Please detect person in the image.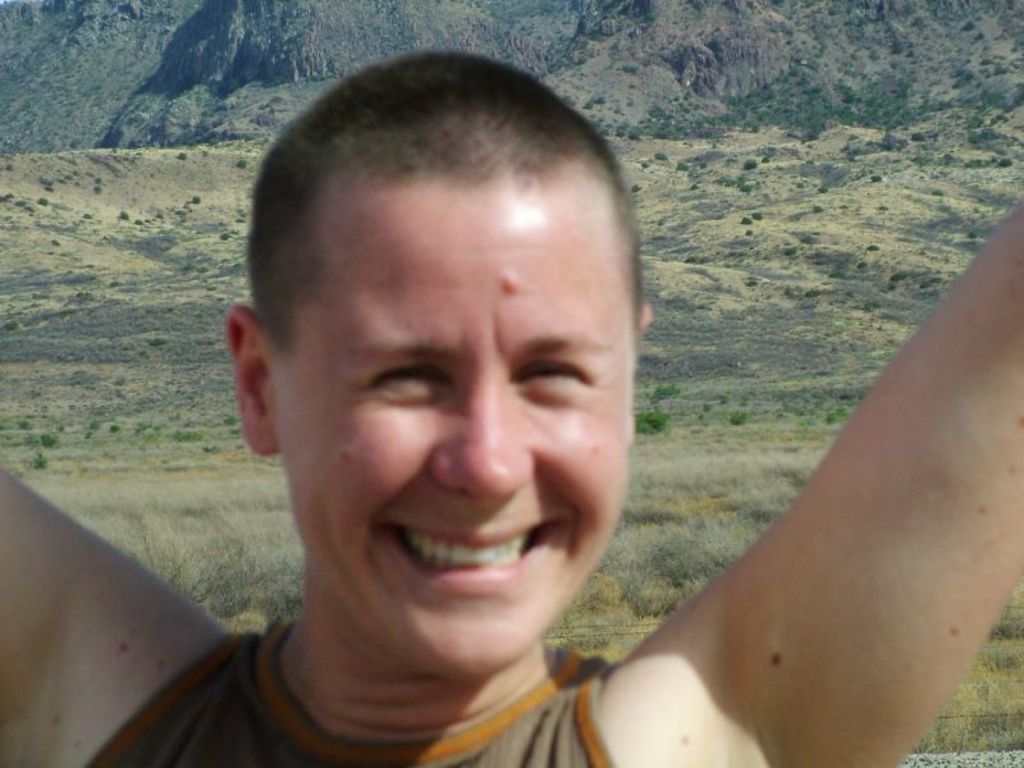
box(0, 50, 1023, 767).
